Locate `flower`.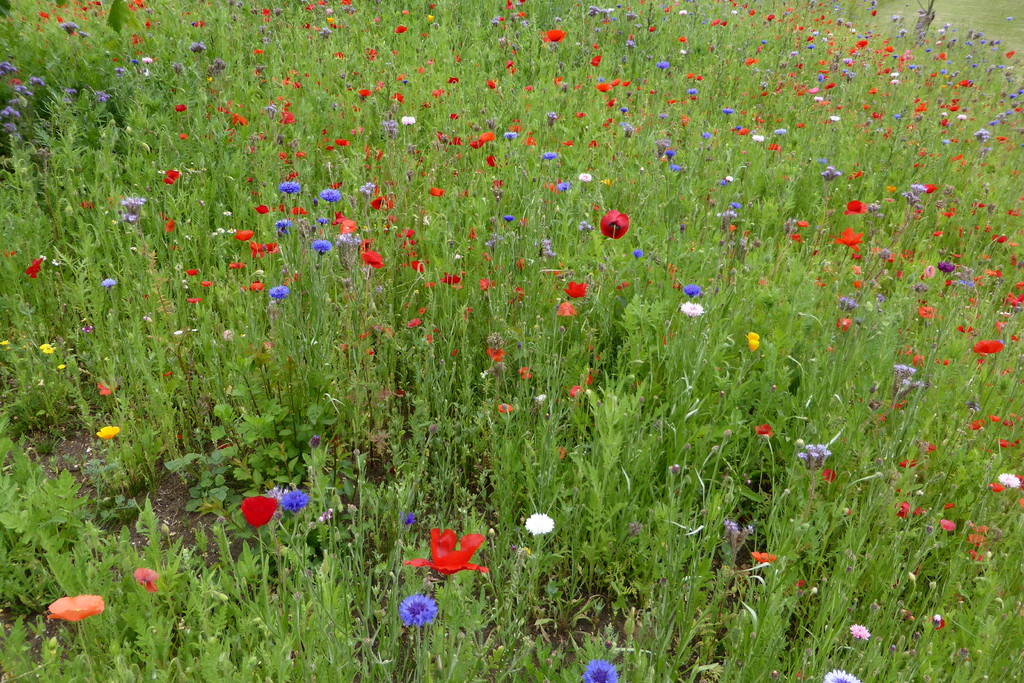
Bounding box: x1=602 y1=209 x2=632 y2=242.
